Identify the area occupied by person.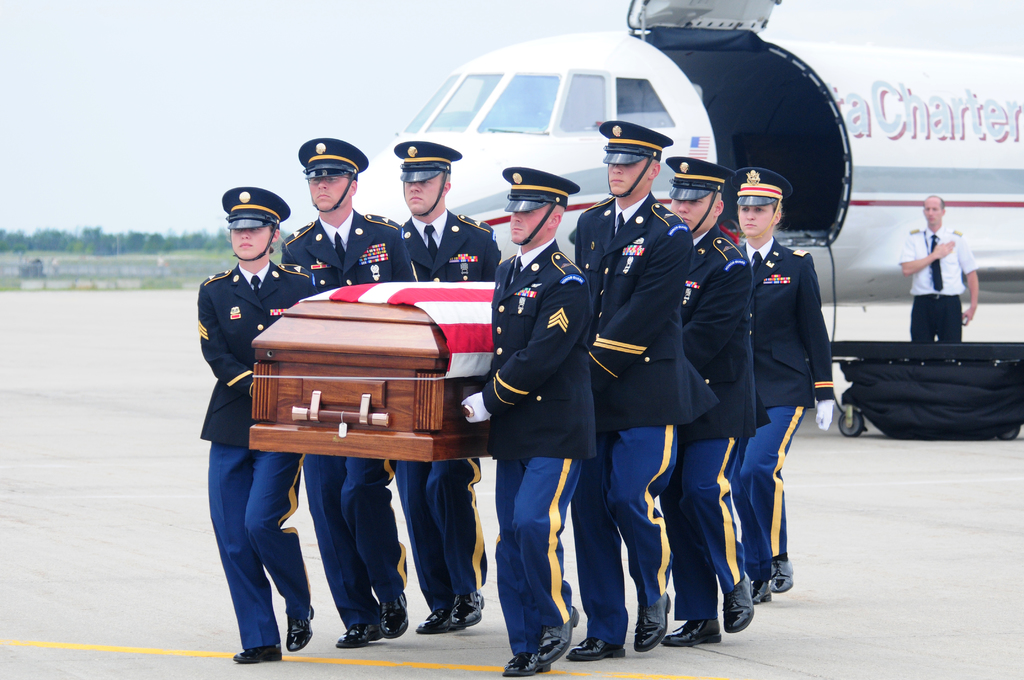
Area: box(193, 168, 332, 644).
